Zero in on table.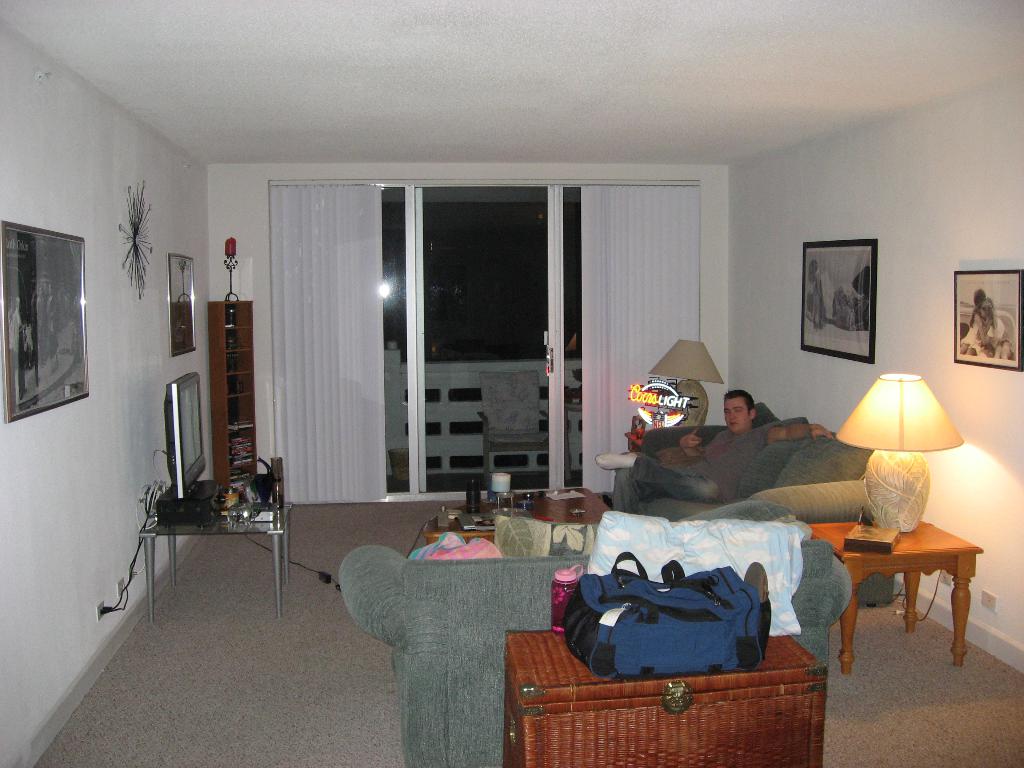
Zeroed in: Rect(422, 486, 613, 543).
